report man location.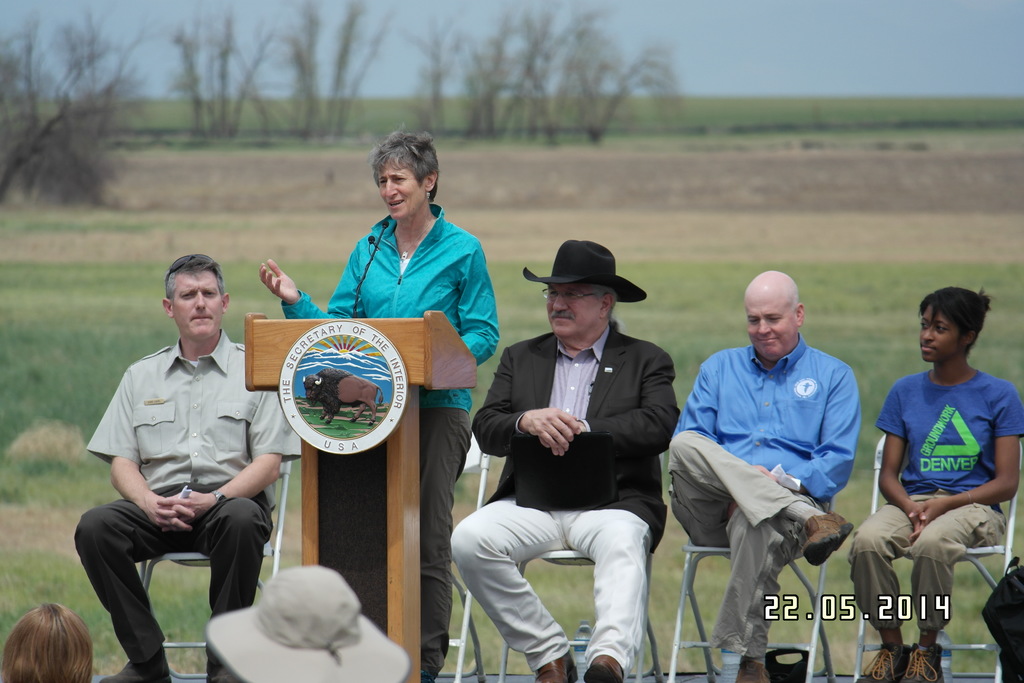
Report: x1=449, y1=235, x2=683, y2=682.
